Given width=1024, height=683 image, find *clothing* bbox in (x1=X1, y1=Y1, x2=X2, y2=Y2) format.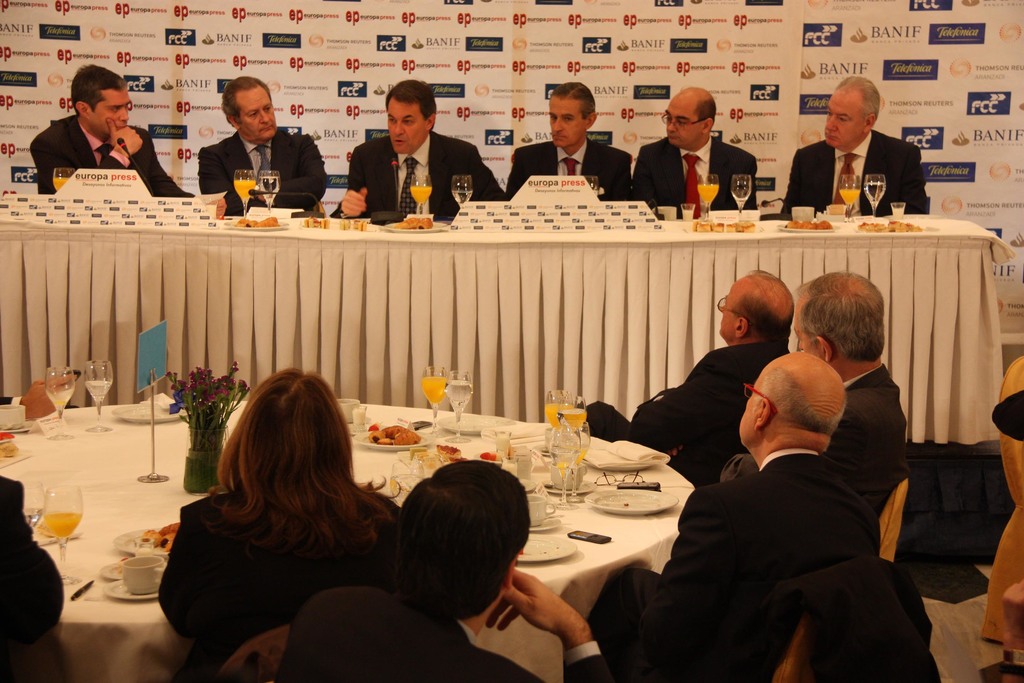
(x1=330, y1=131, x2=510, y2=219).
